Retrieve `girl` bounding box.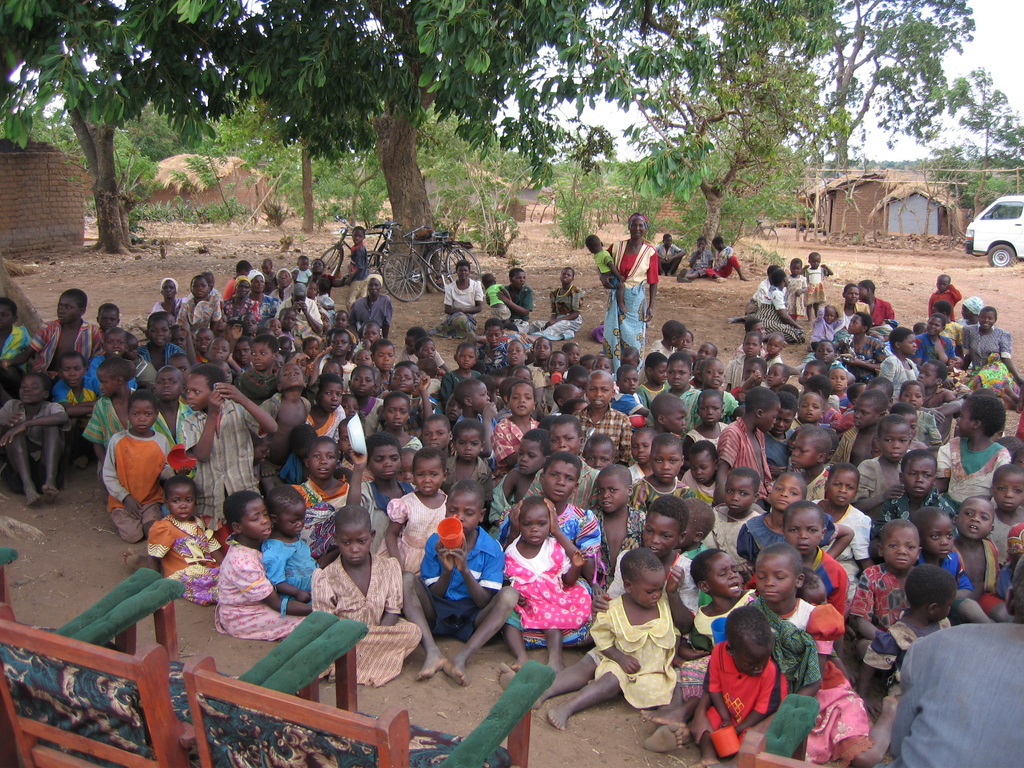
Bounding box: [700, 359, 737, 425].
